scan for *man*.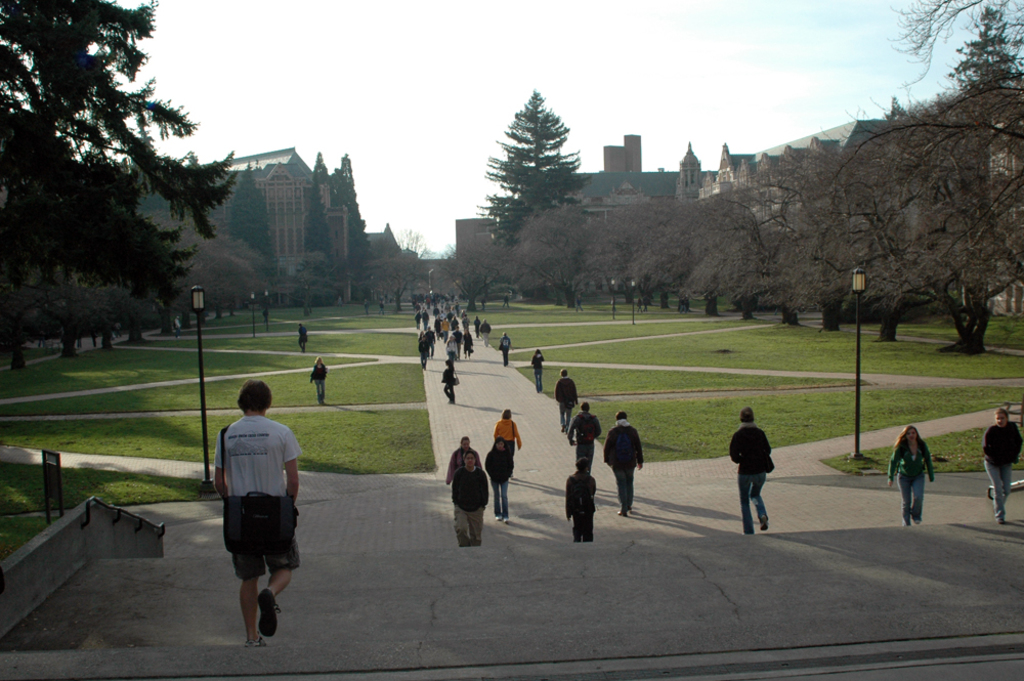
Scan result: region(726, 403, 775, 543).
